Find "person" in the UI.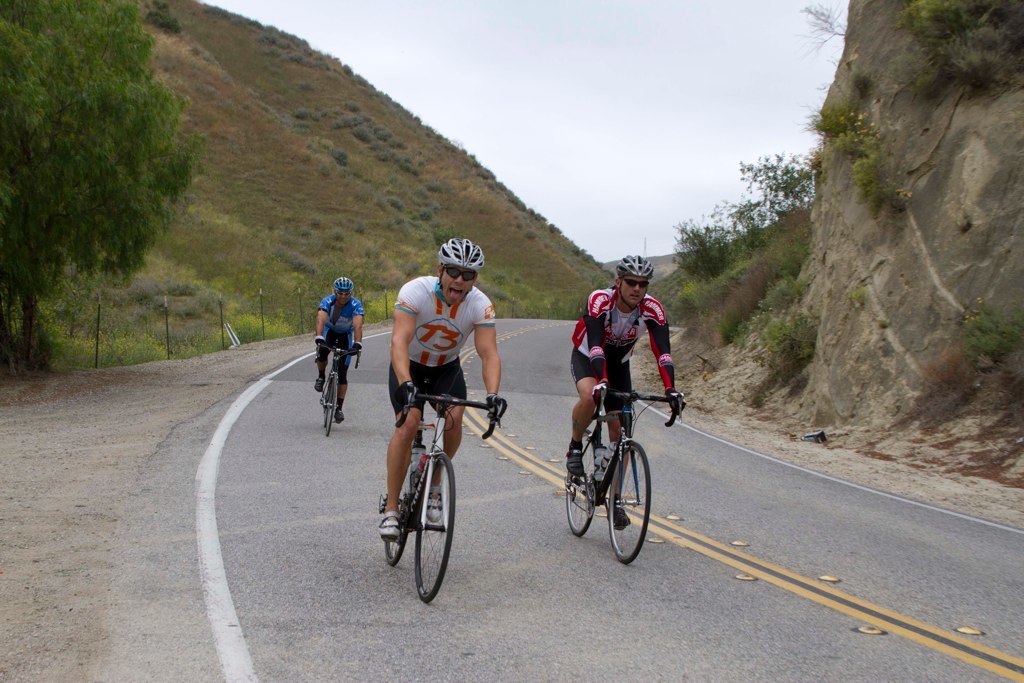
UI element at detection(374, 234, 509, 542).
